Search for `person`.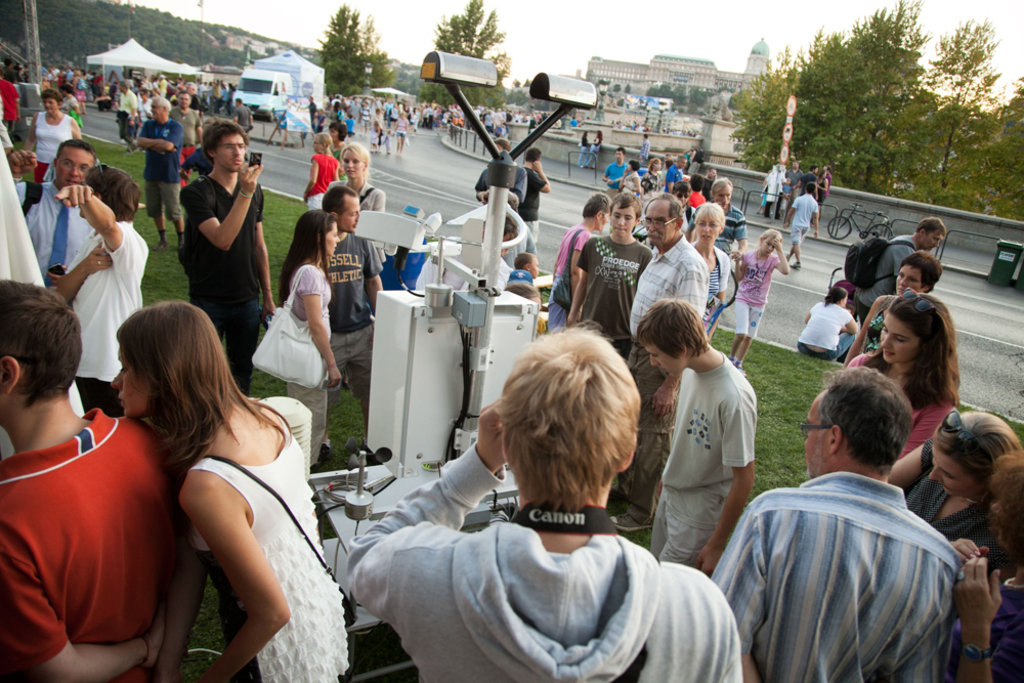
Found at 845, 303, 964, 454.
